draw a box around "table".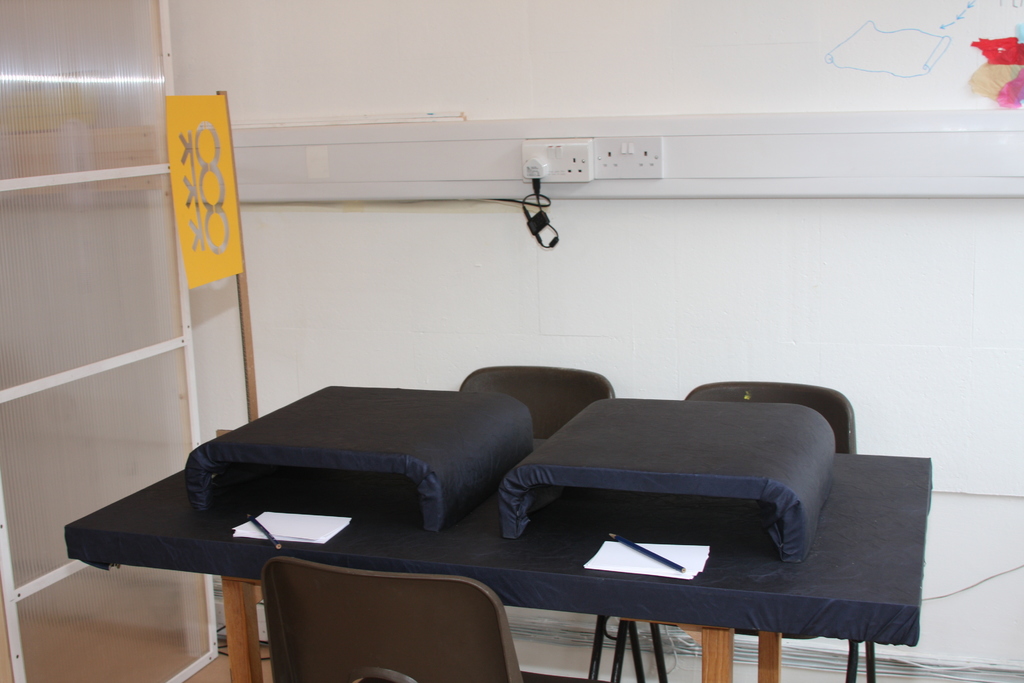
[left=116, top=429, right=833, bottom=680].
